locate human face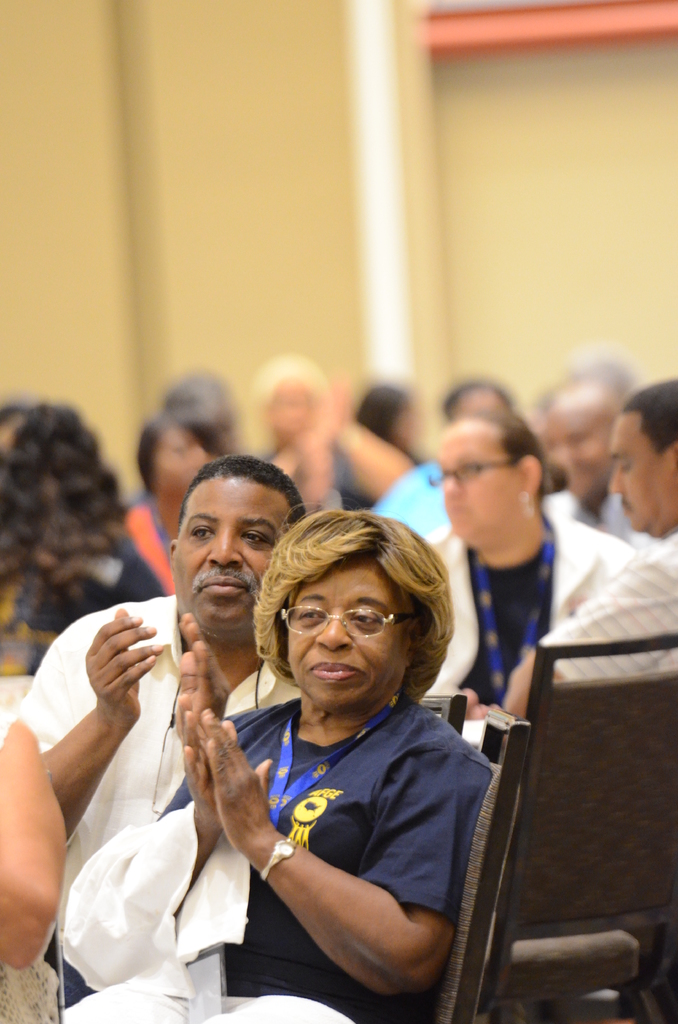
select_region(165, 421, 212, 505)
